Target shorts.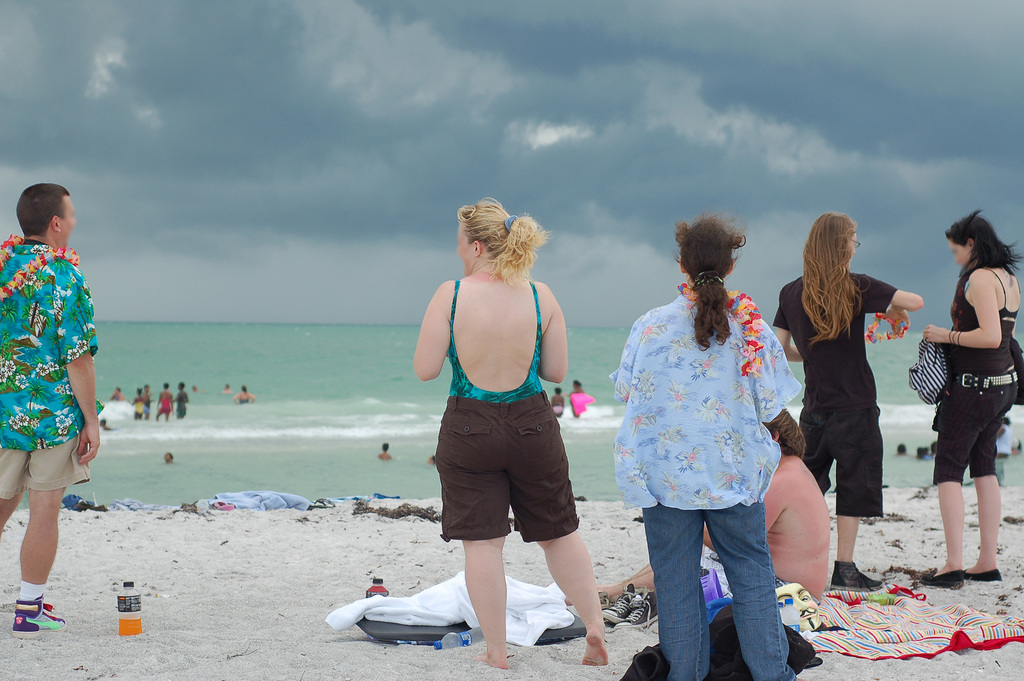
Target region: x1=797 y1=411 x2=885 y2=517.
